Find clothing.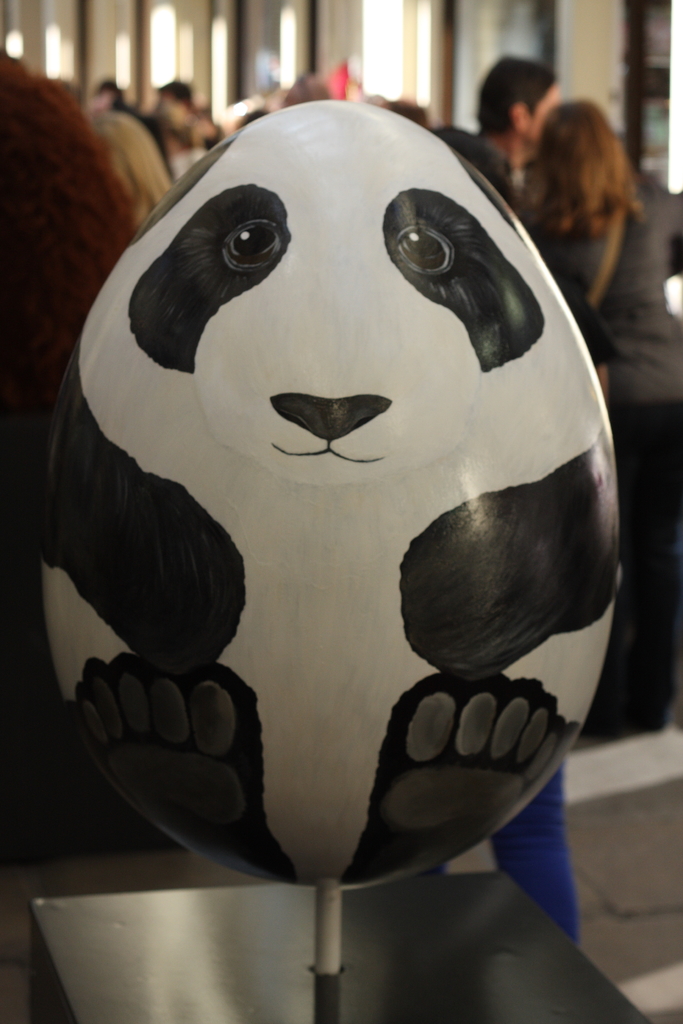
534,200,682,728.
